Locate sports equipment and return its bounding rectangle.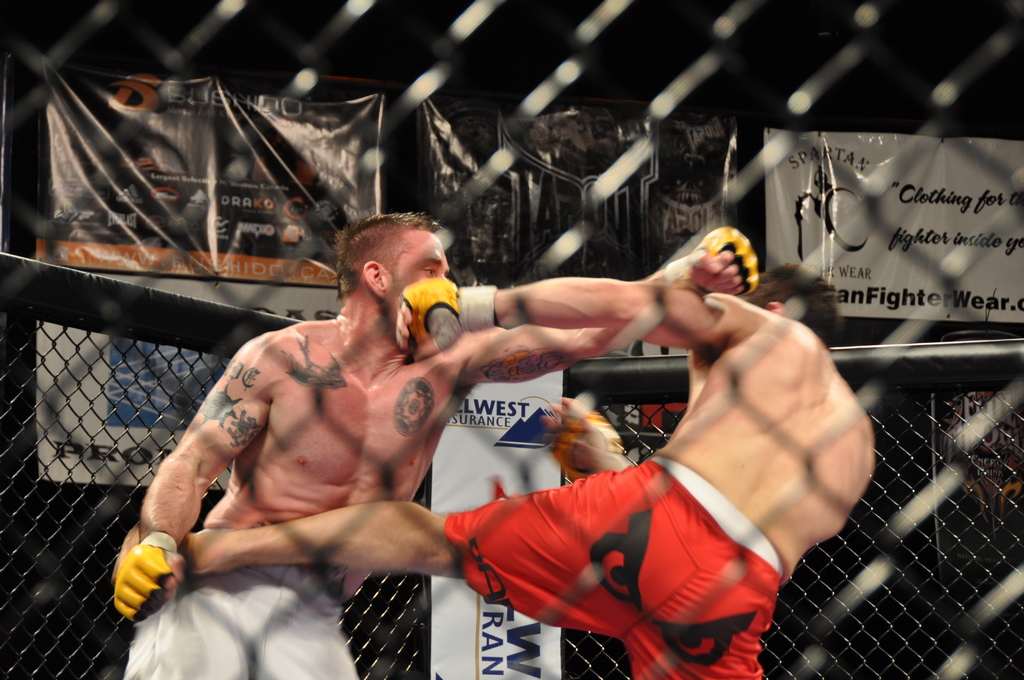
[left=113, top=535, right=177, bottom=620].
